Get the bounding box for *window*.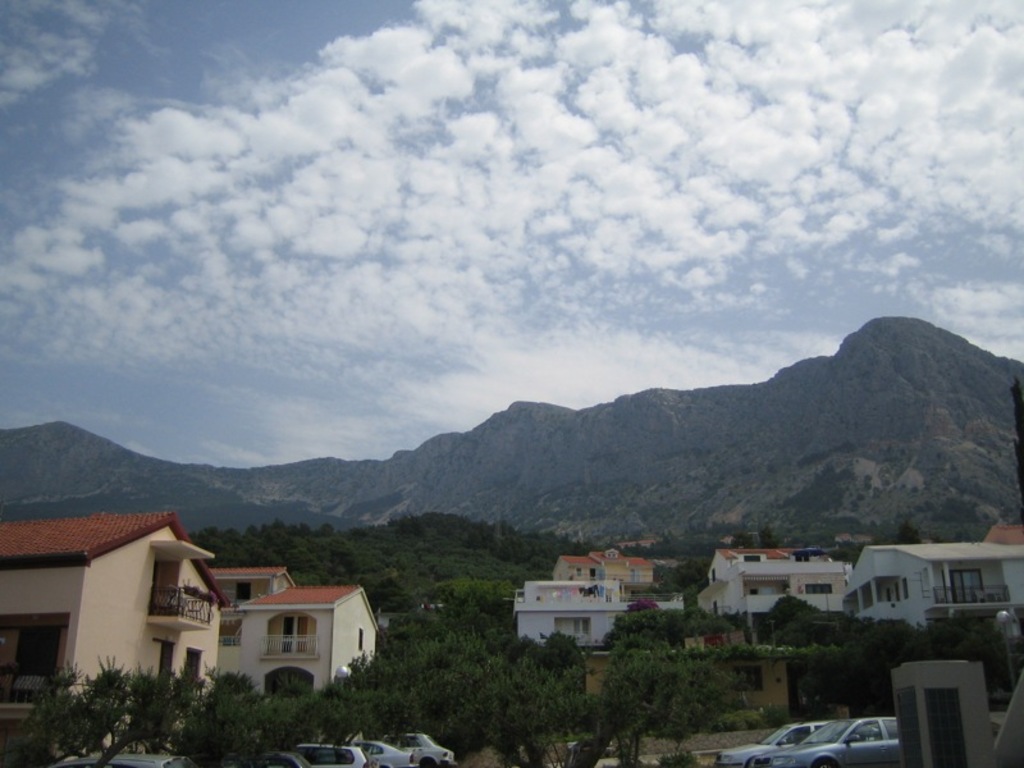
[943,568,983,605].
